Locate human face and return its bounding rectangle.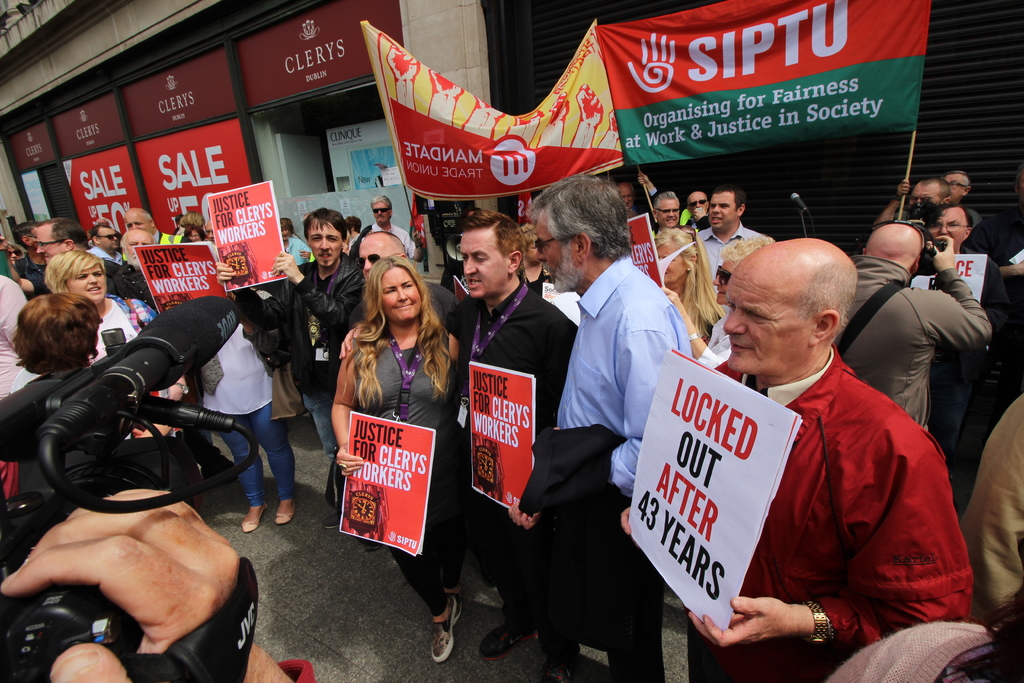
307, 220, 344, 267.
